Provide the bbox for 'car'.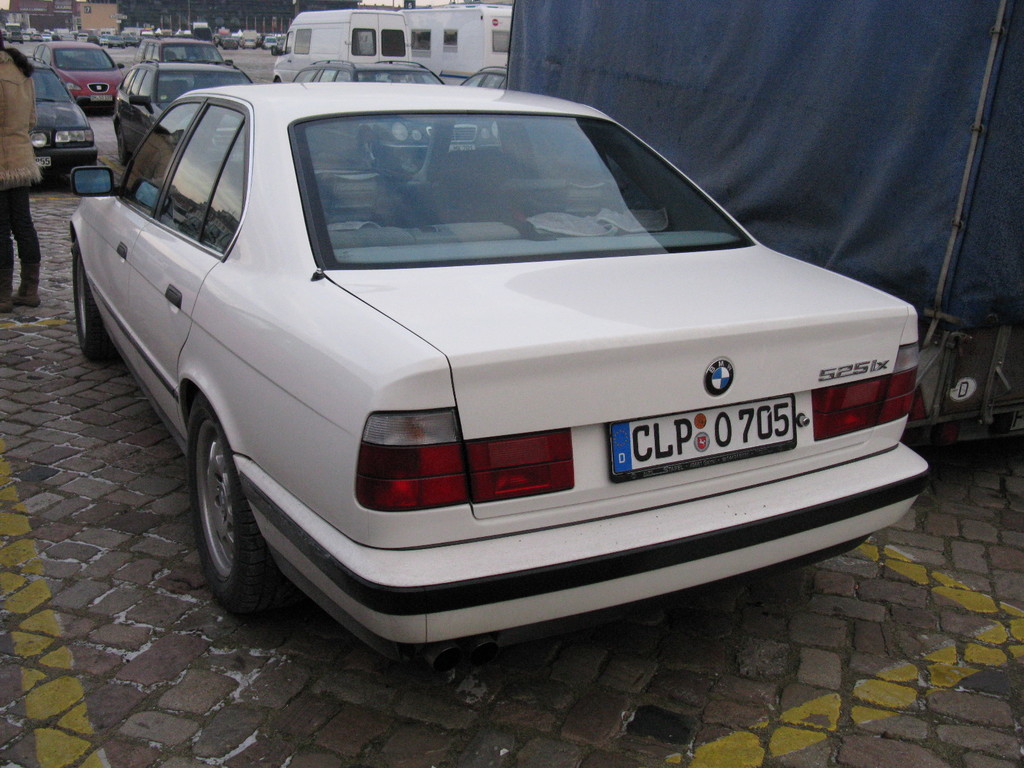
68, 68, 927, 671.
